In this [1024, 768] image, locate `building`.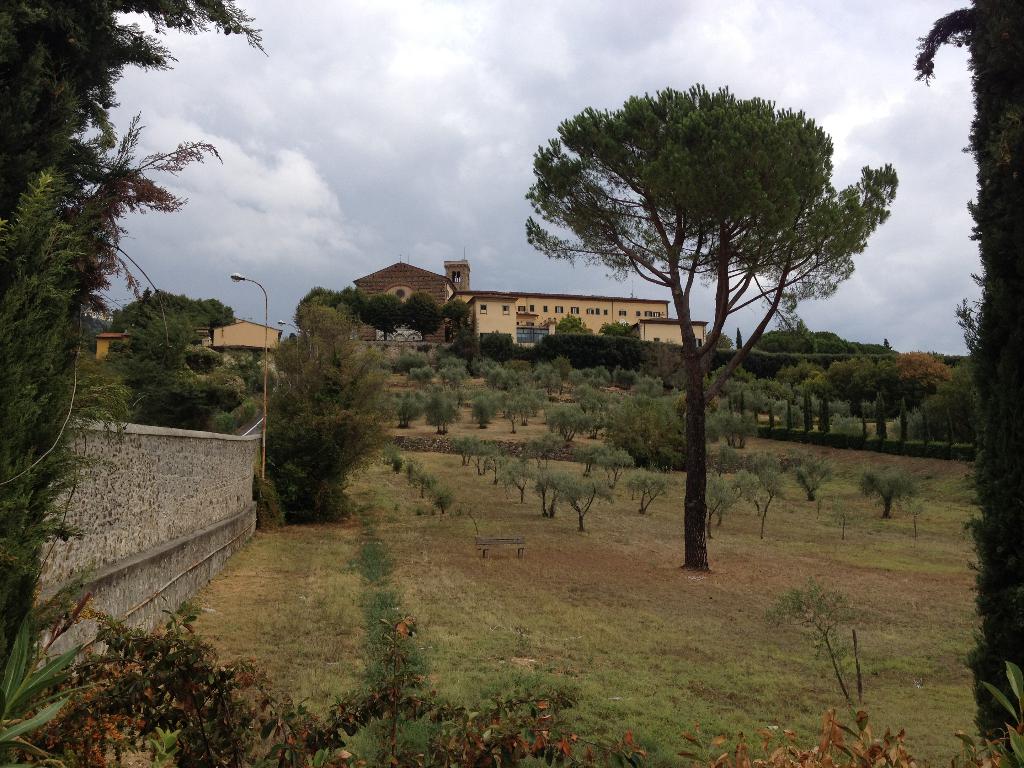
Bounding box: <bbox>442, 259, 474, 301</bbox>.
